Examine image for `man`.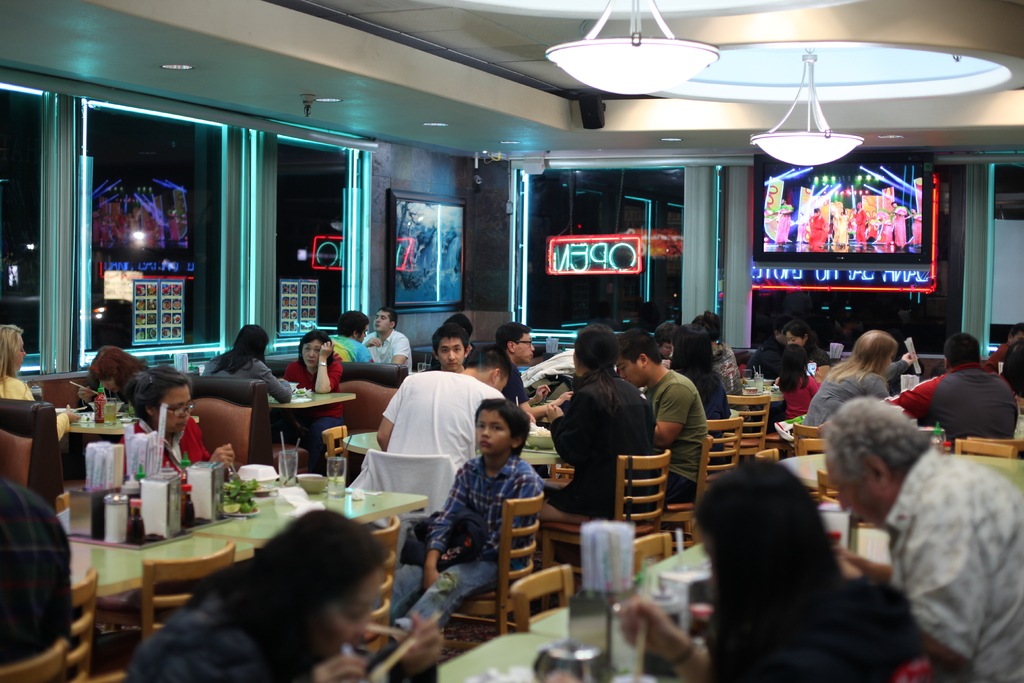
Examination result: bbox=[365, 304, 415, 372].
